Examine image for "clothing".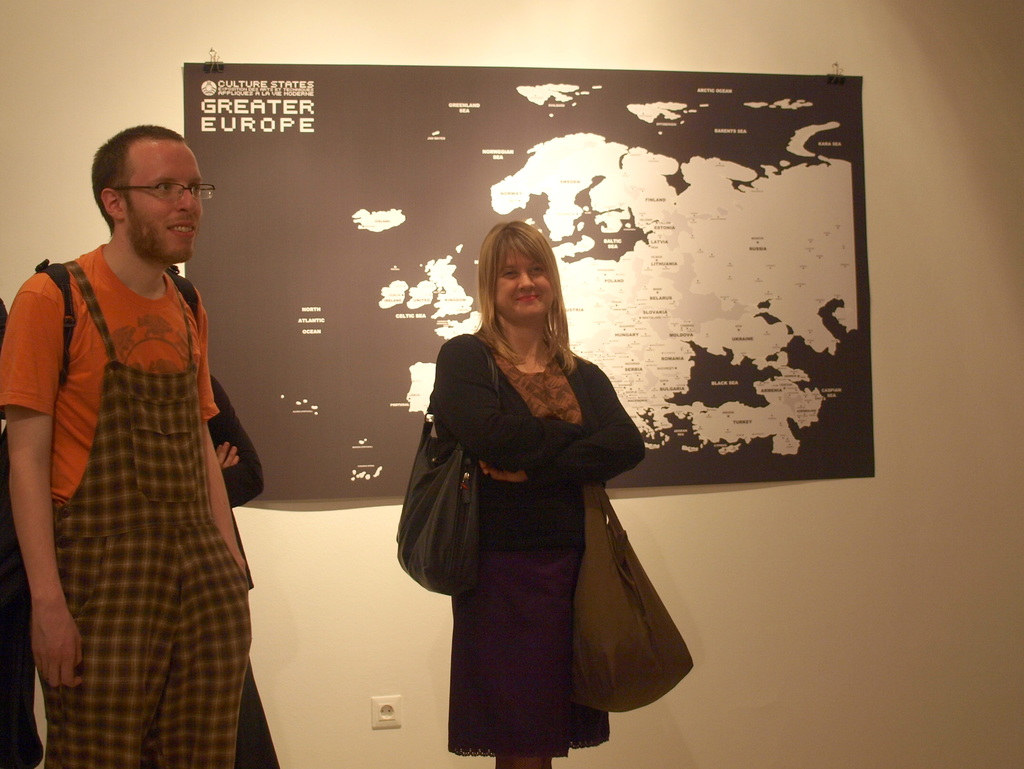
Examination result: [x1=428, y1=327, x2=646, y2=768].
